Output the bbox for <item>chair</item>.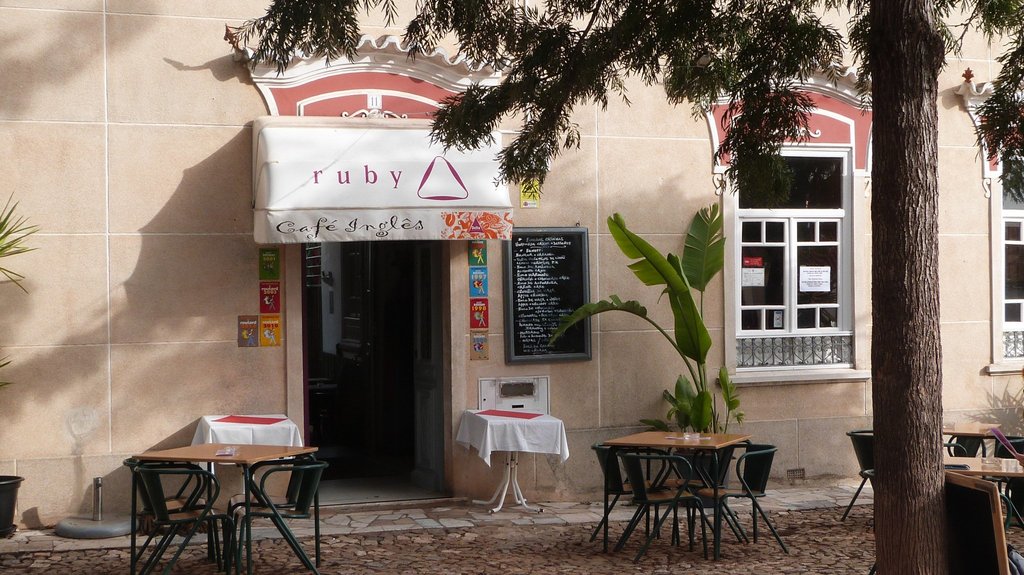
select_region(836, 431, 882, 526).
